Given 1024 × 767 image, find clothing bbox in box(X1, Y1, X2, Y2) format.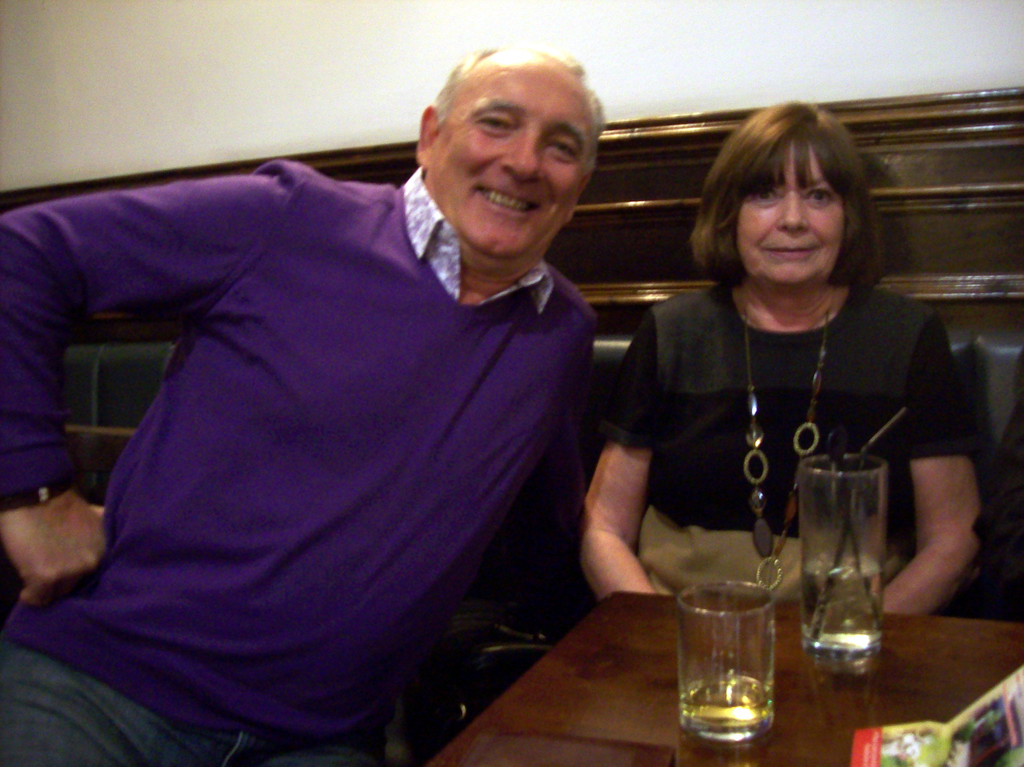
box(598, 285, 984, 605).
